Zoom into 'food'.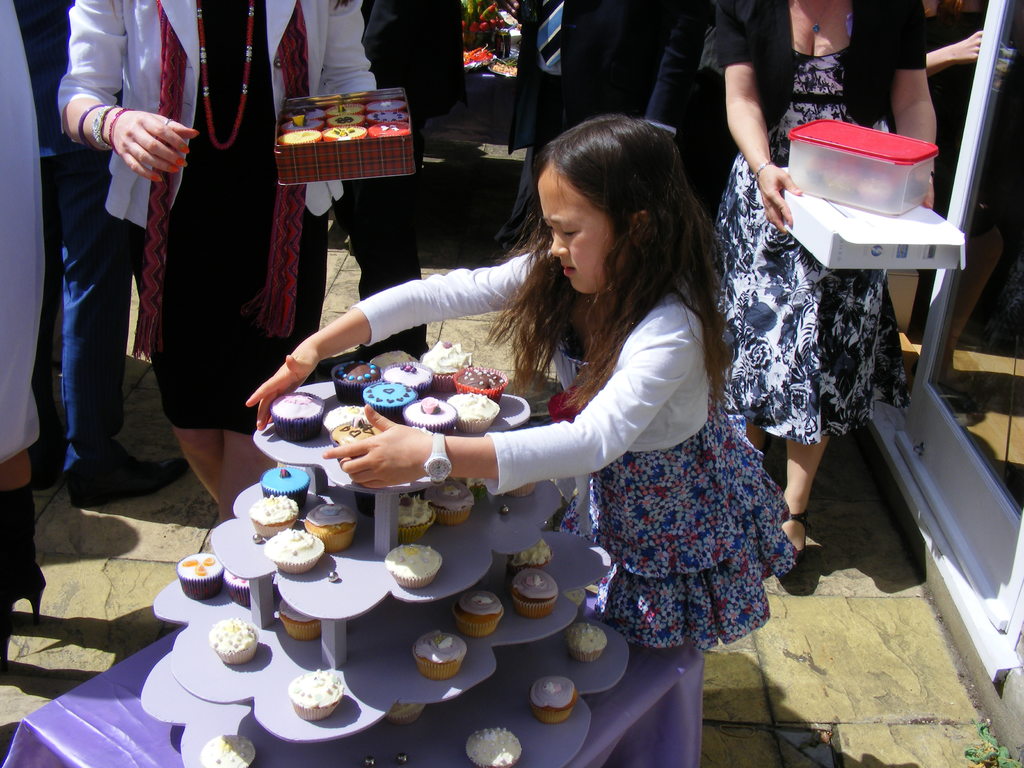
Zoom target: rect(278, 676, 351, 739).
